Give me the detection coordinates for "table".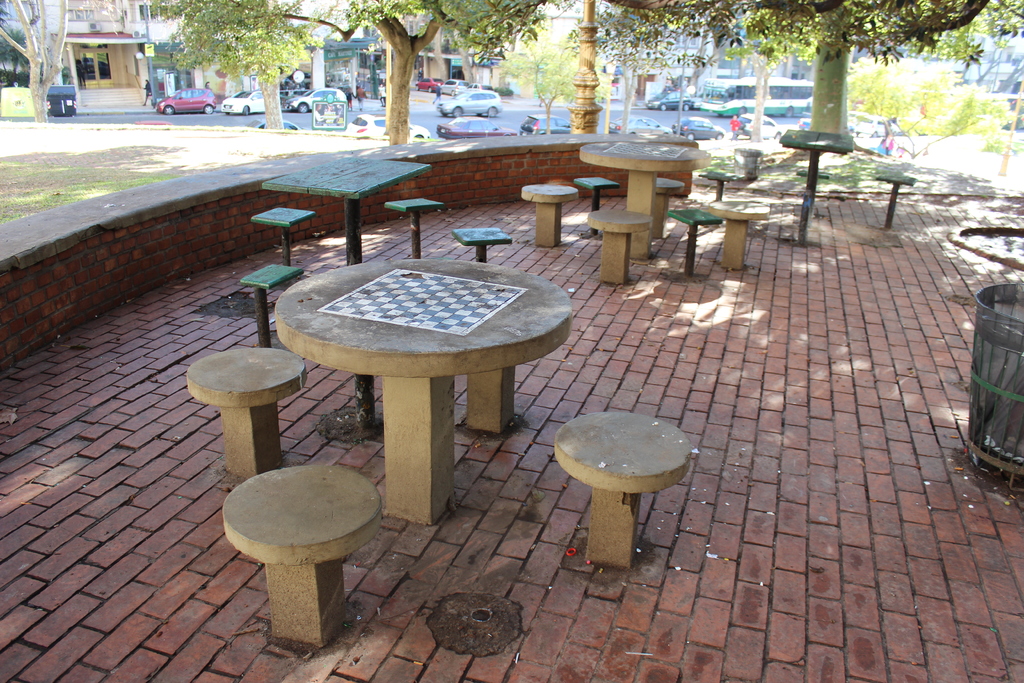
267:254:559:541.
